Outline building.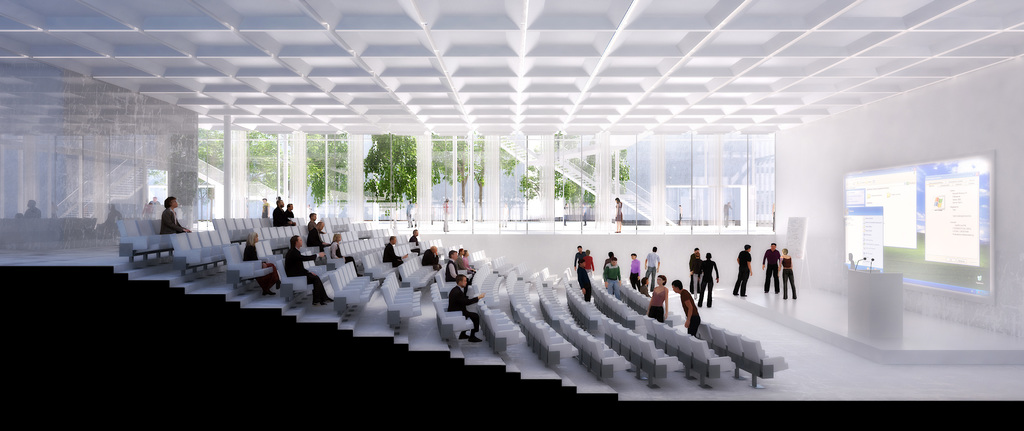
Outline: bbox=[0, 0, 1023, 430].
